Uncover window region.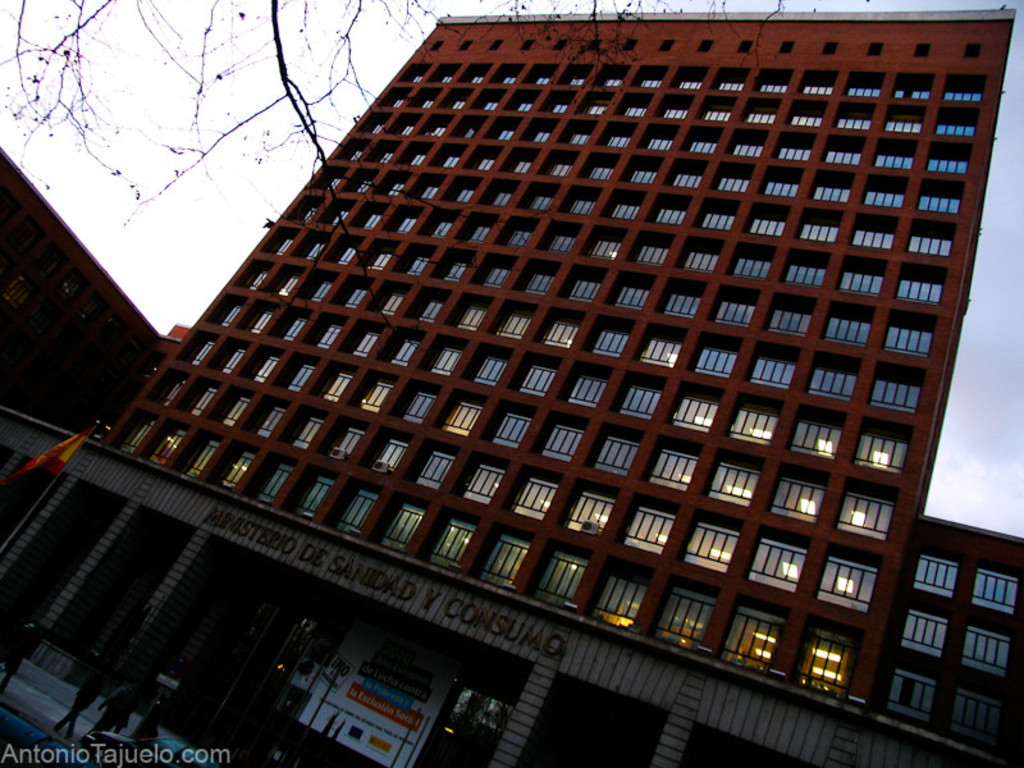
Uncovered: 726,140,767,160.
